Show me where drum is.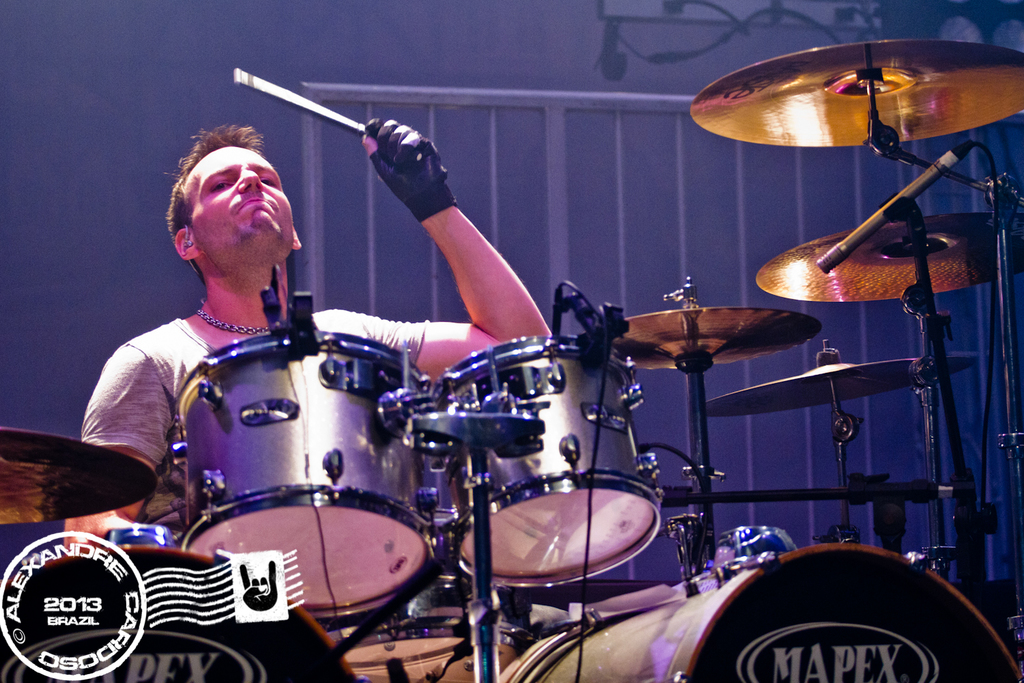
drum is at detection(0, 542, 365, 682).
